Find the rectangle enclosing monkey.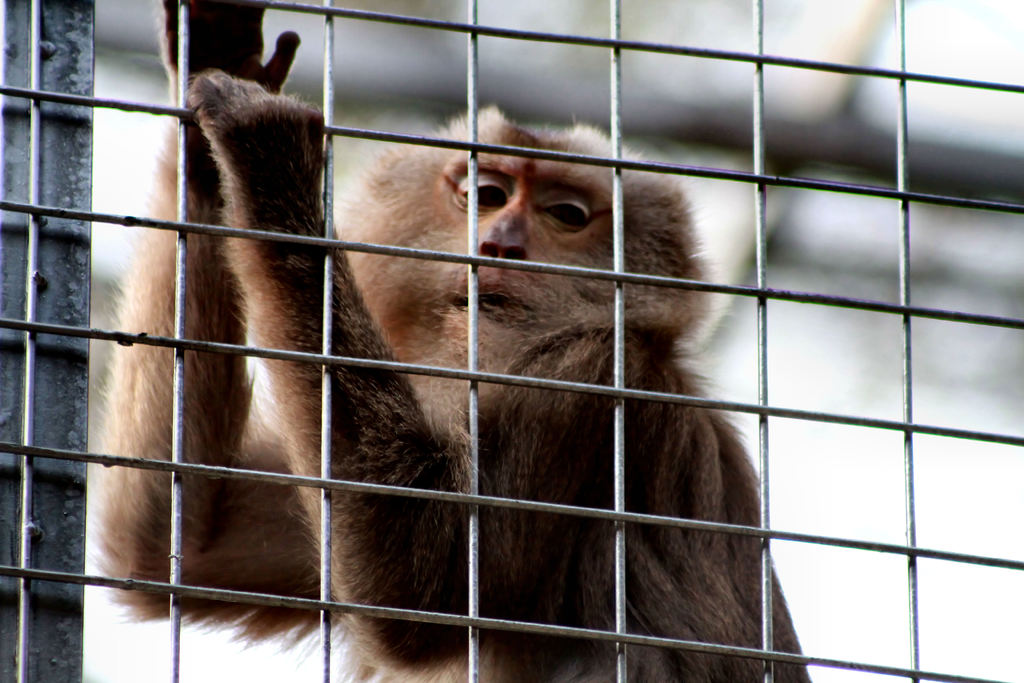
rect(93, 0, 813, 682).
